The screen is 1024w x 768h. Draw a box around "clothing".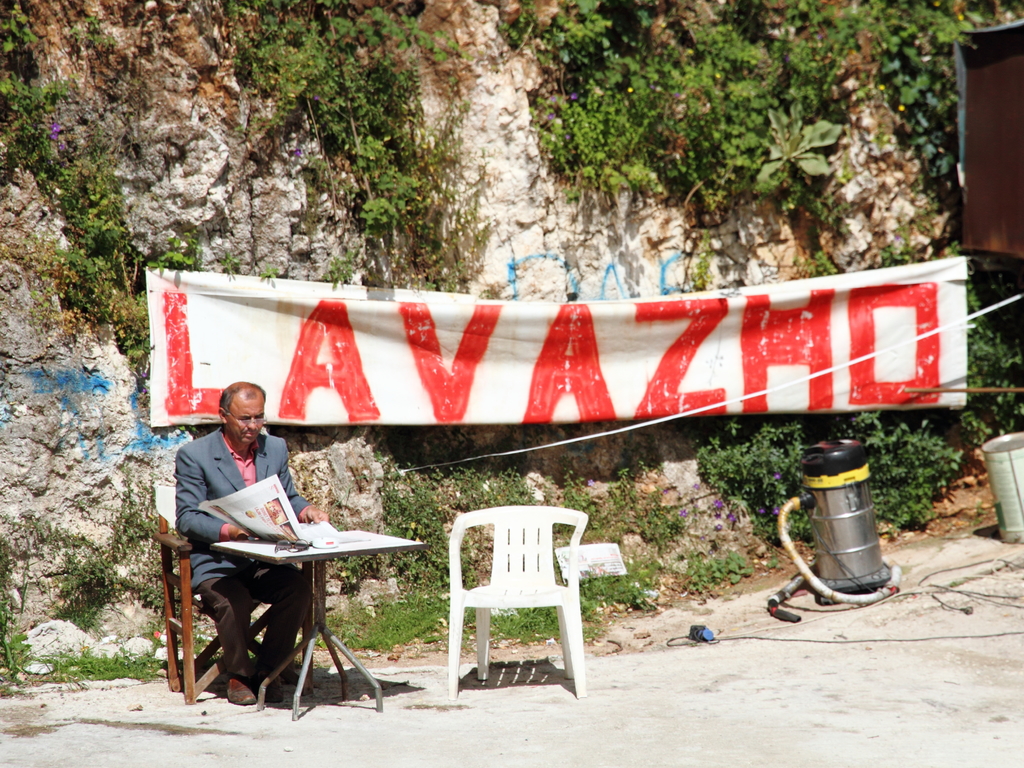
x1=173, y1=429, x2=311, y2=675.
